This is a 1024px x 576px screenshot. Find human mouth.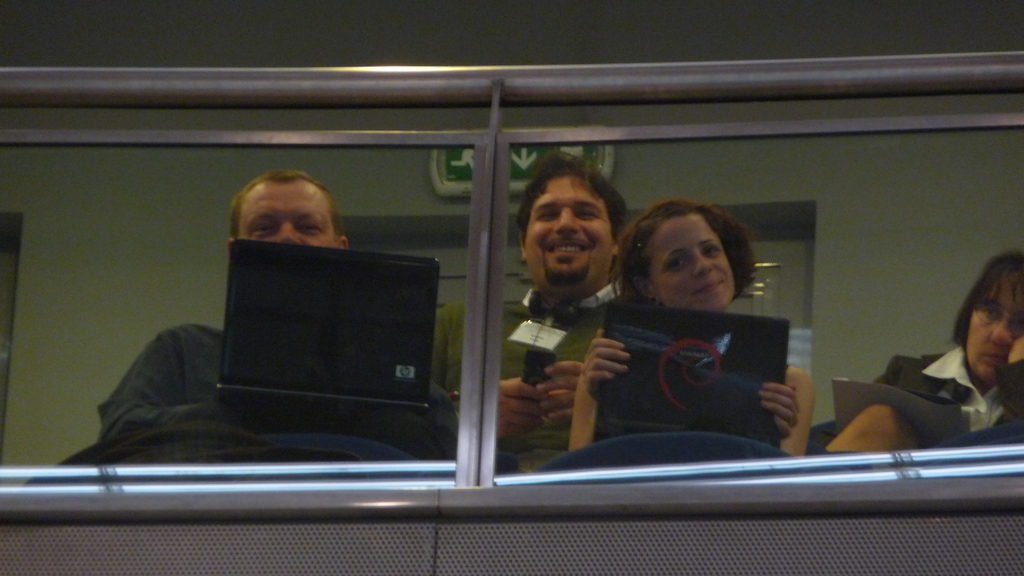
Bounding box: (975, 352, 1003, 368).
